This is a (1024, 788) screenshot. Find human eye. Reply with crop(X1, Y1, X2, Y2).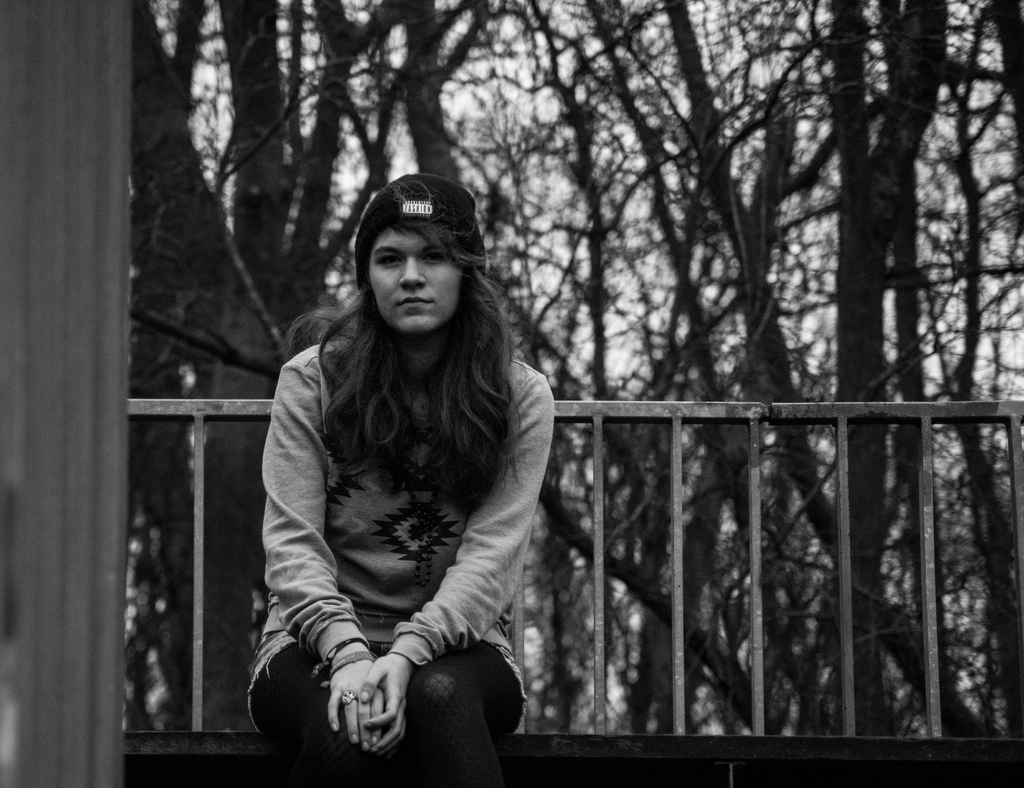
crop(375, 252, 405, 269).
